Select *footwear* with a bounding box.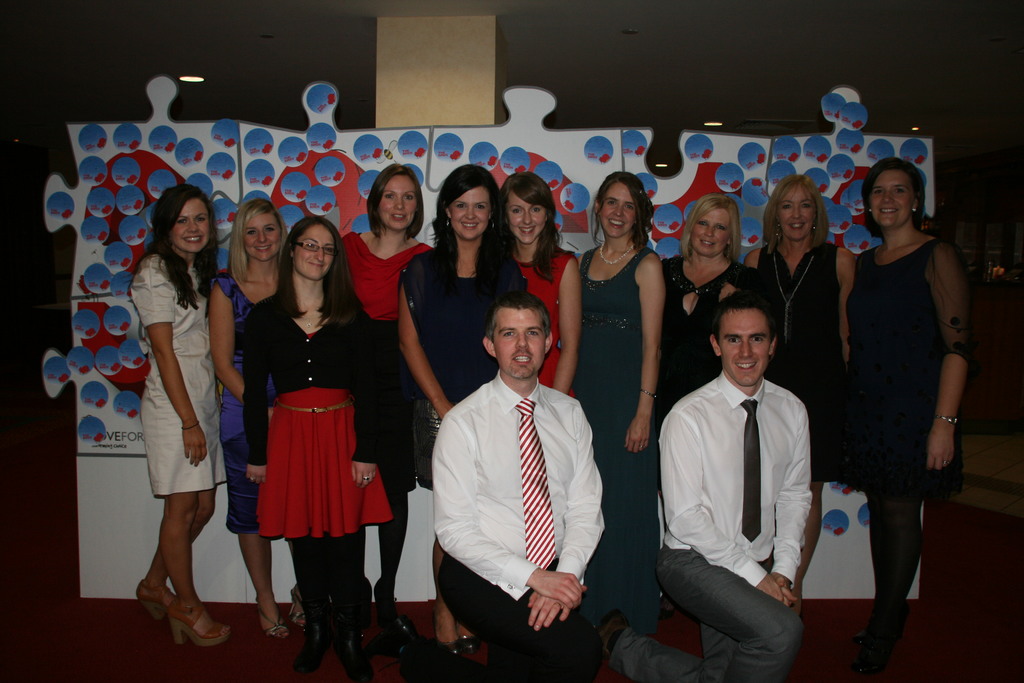
(852, 644, 896, 676).
